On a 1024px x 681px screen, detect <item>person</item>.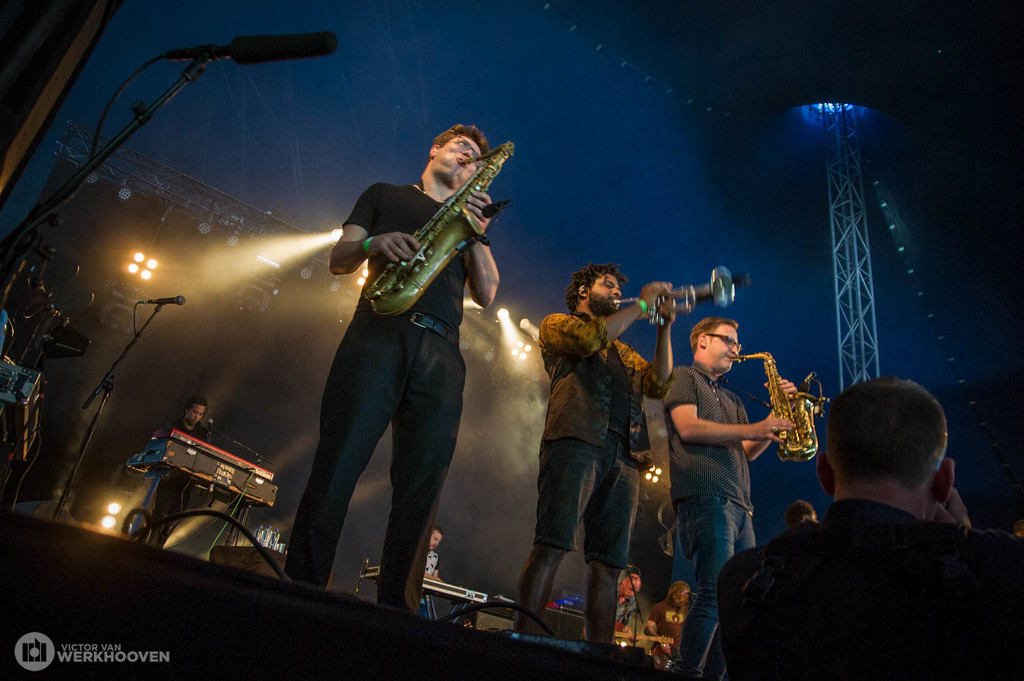
664,319,800,680.
